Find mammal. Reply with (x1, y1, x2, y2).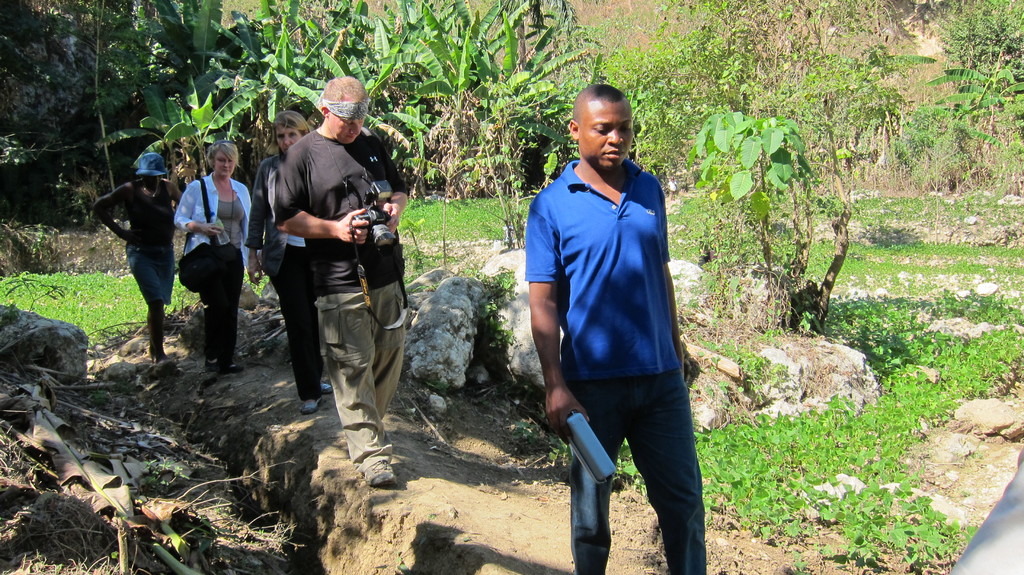
(521, 82, 710, 574).
